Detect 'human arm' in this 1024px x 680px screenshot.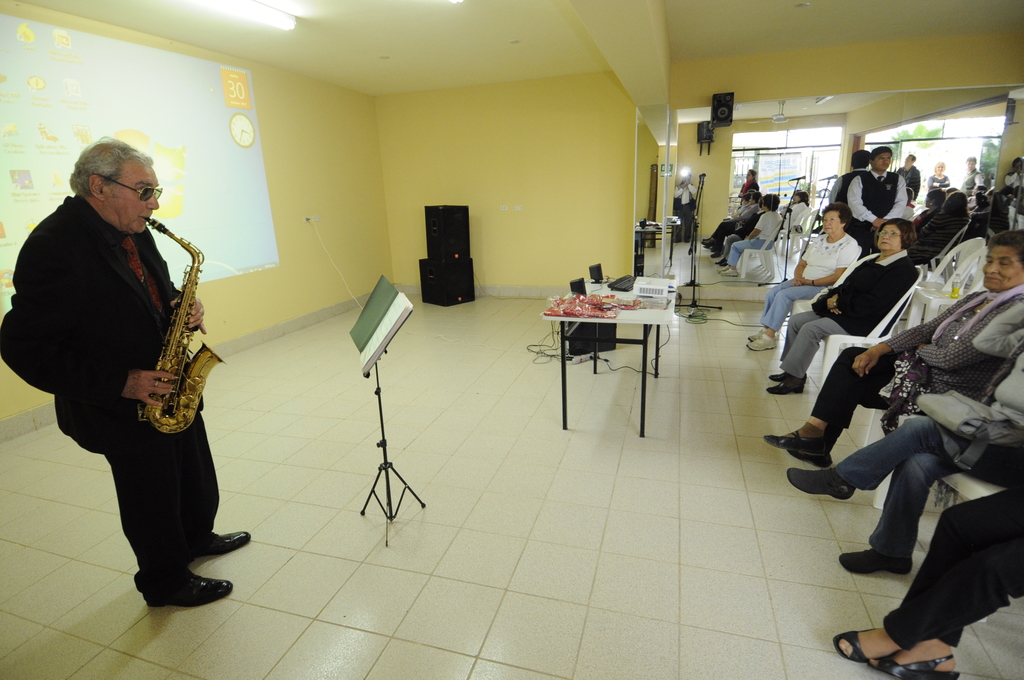
Detection: l=801, t=271, r=849, b=286.
